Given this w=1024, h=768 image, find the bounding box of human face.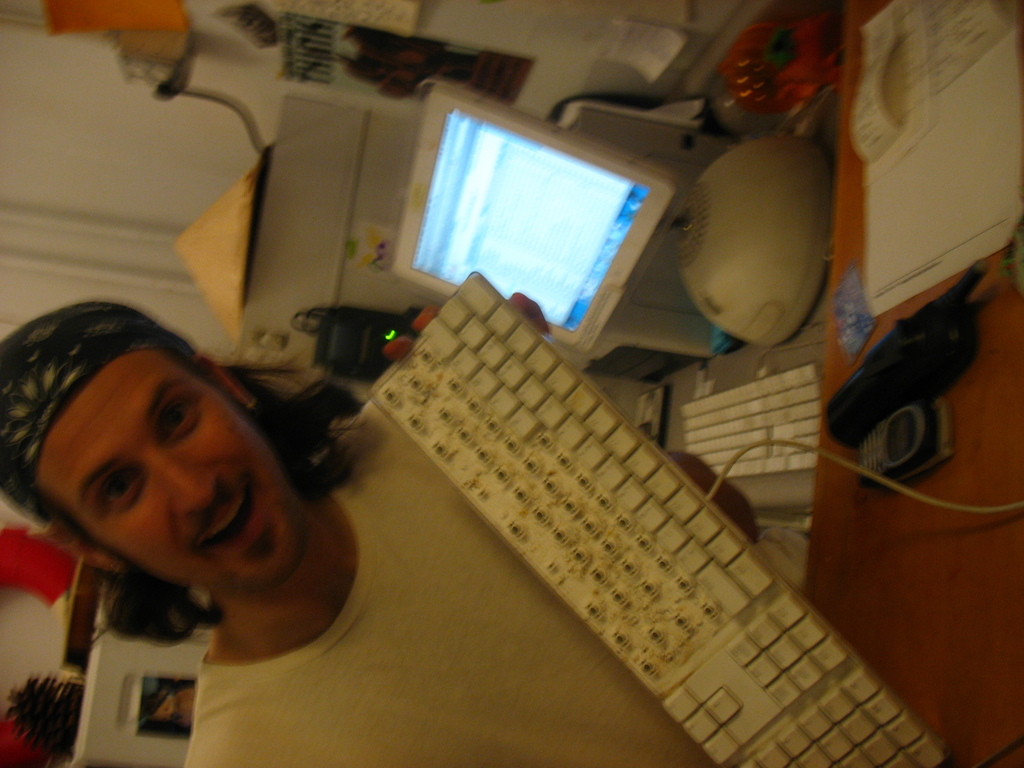
x1=36, y1=349, x2=303, y2=599.
